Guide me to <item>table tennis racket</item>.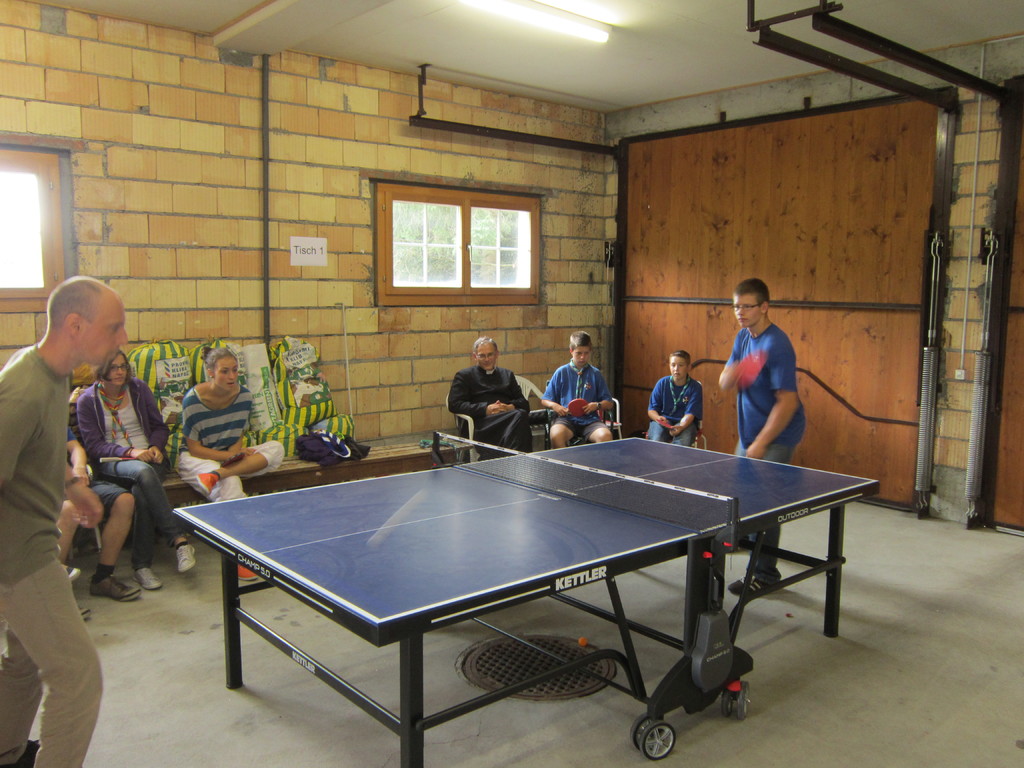
Guidance: bbox=(223, 452, 246, 465).
